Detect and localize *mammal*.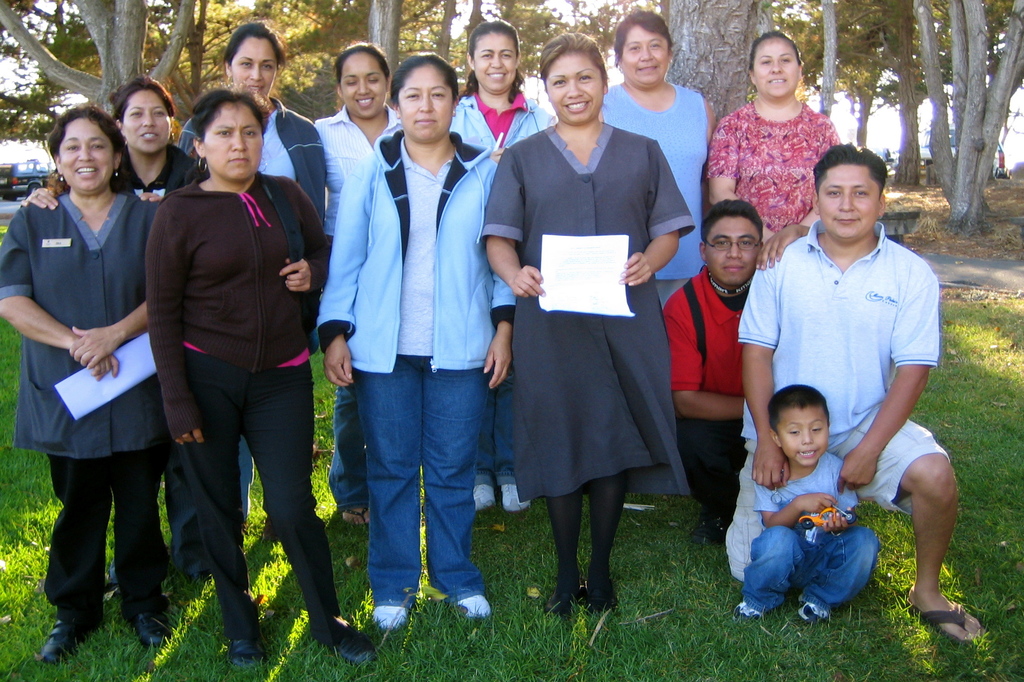
Localized at <box>19,70,218,581</box>.
